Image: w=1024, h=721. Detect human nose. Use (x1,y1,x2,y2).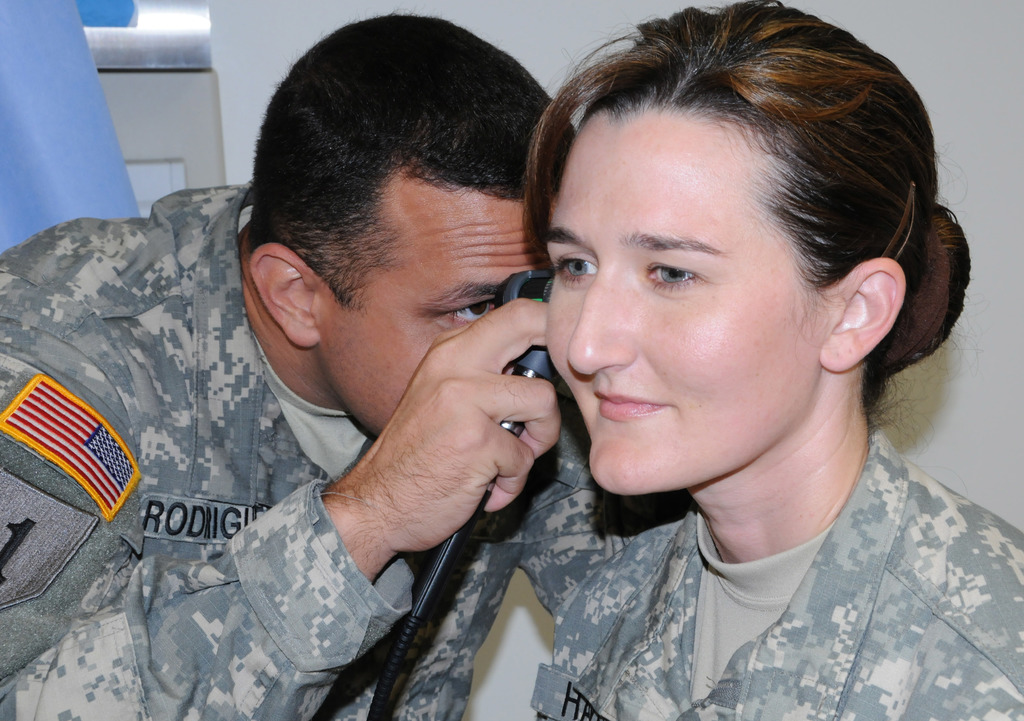
(572,269,636,376).
